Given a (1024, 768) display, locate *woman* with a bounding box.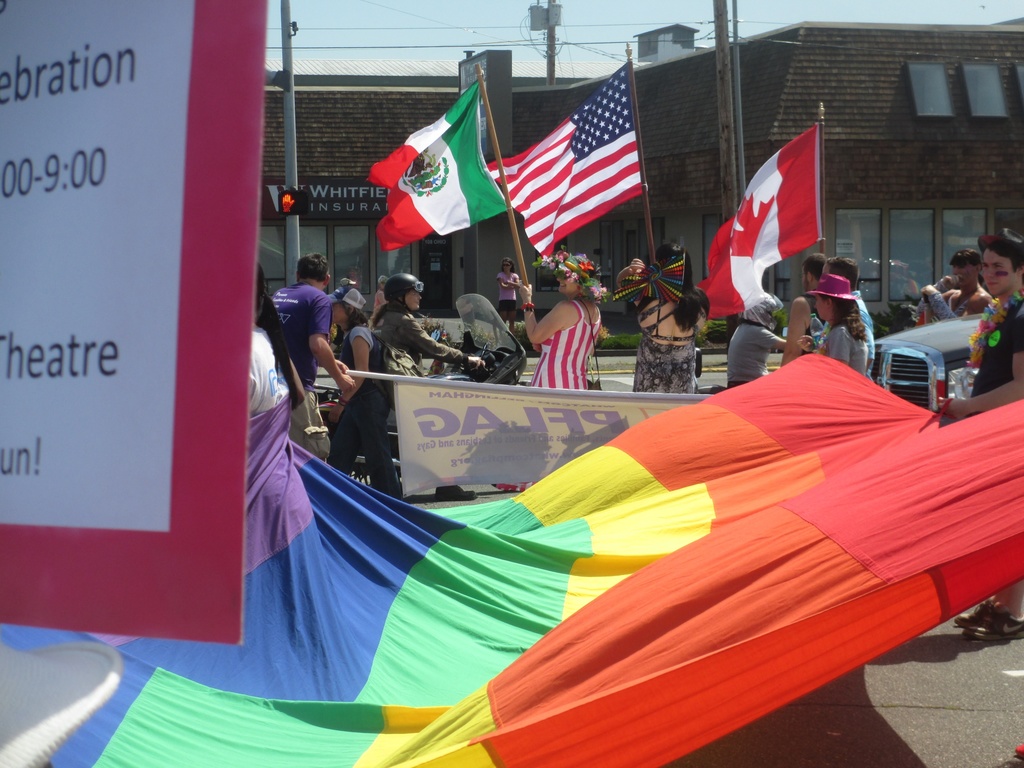
Located: [524,257,614,381].
